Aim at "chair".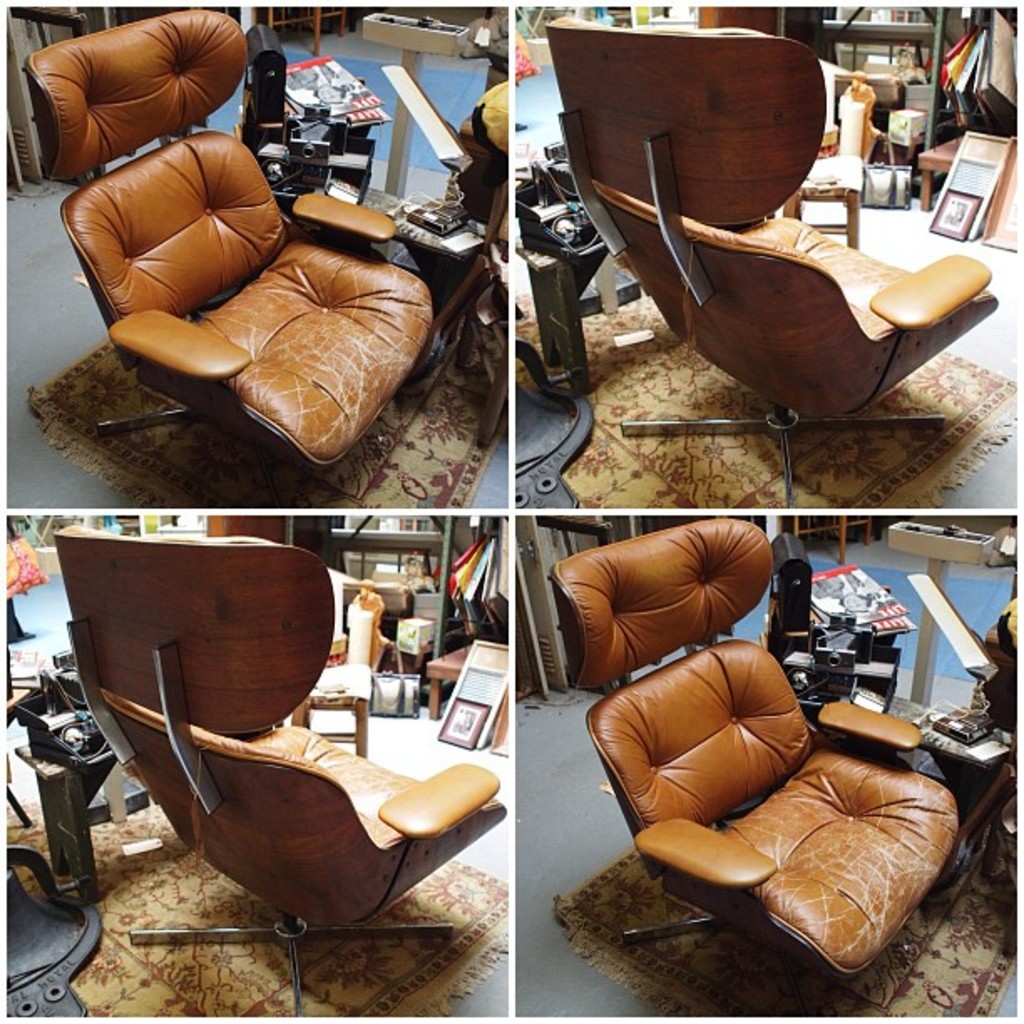
Aimed at select_region(25, 7, 433, 495).
